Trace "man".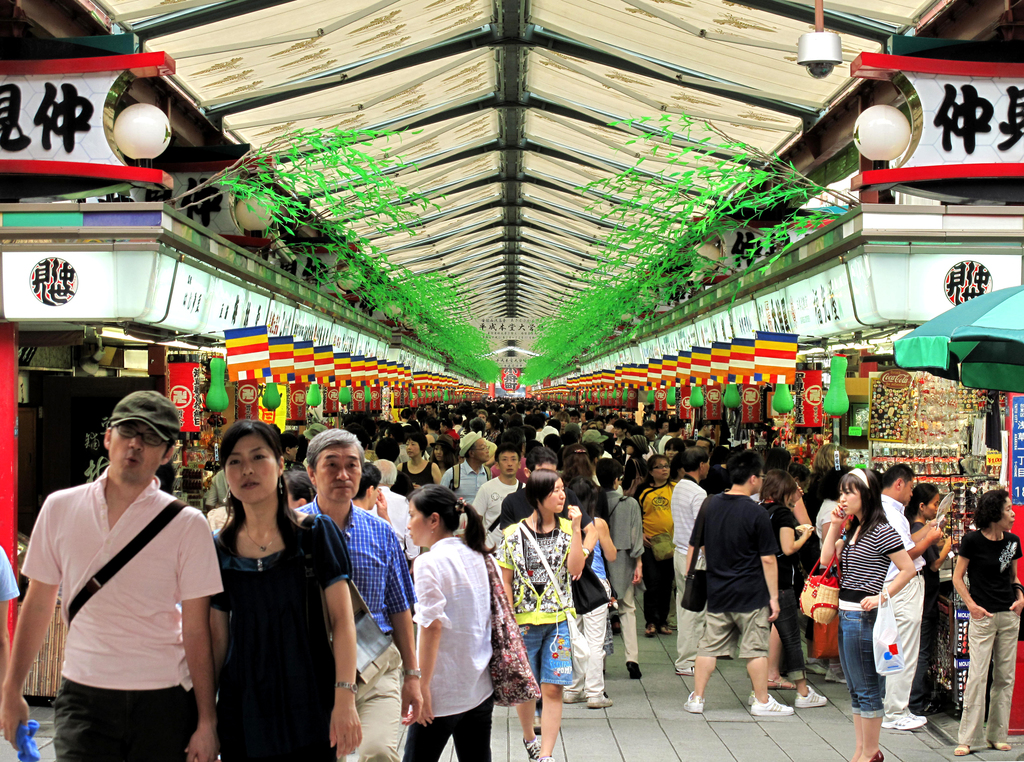
Traced to 660:420:687:451.
